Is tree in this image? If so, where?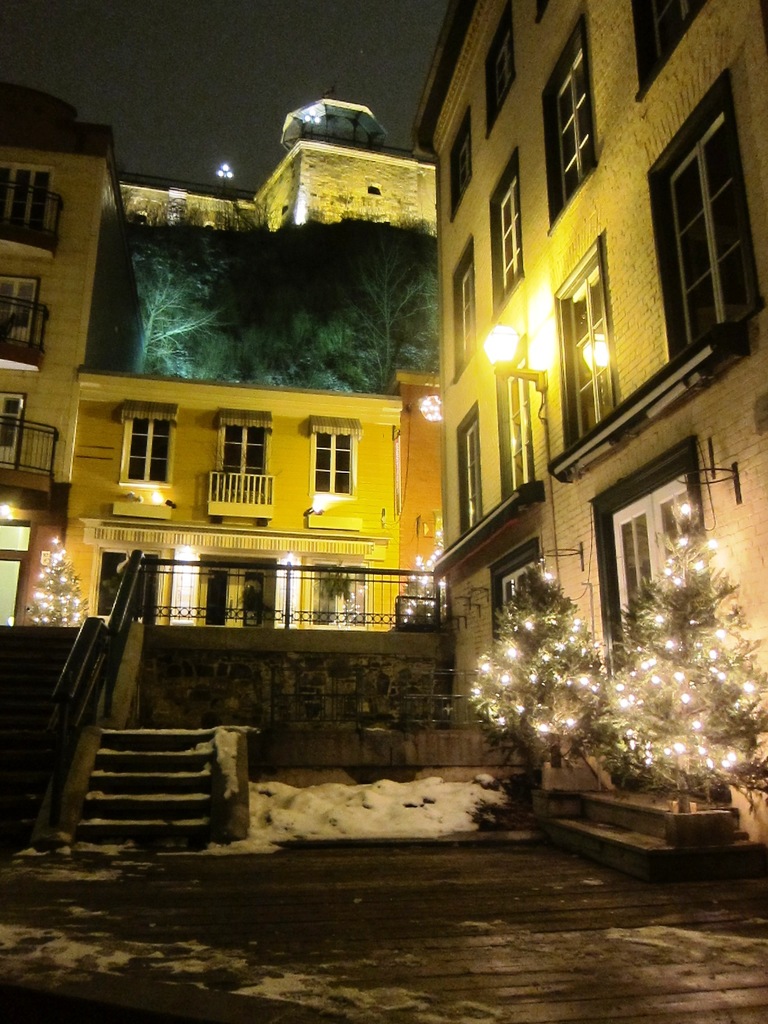
Yes, at l=469, t=559, r=611, b=795.
